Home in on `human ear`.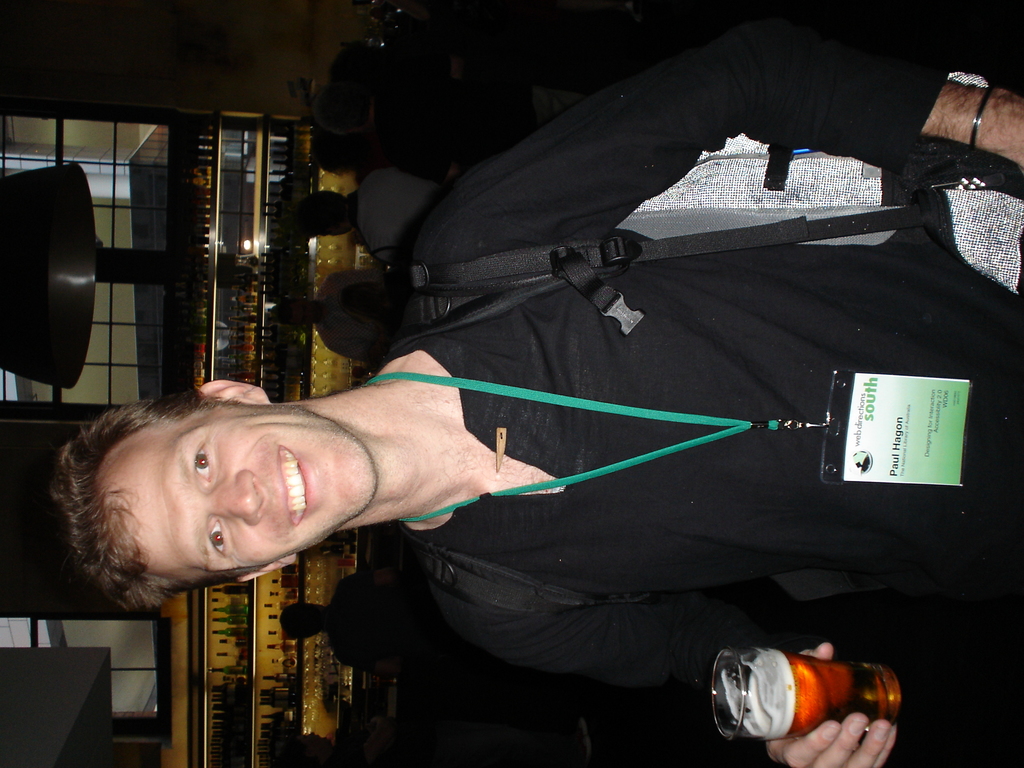
Homed in at box=[234, 558, 298, 586].
